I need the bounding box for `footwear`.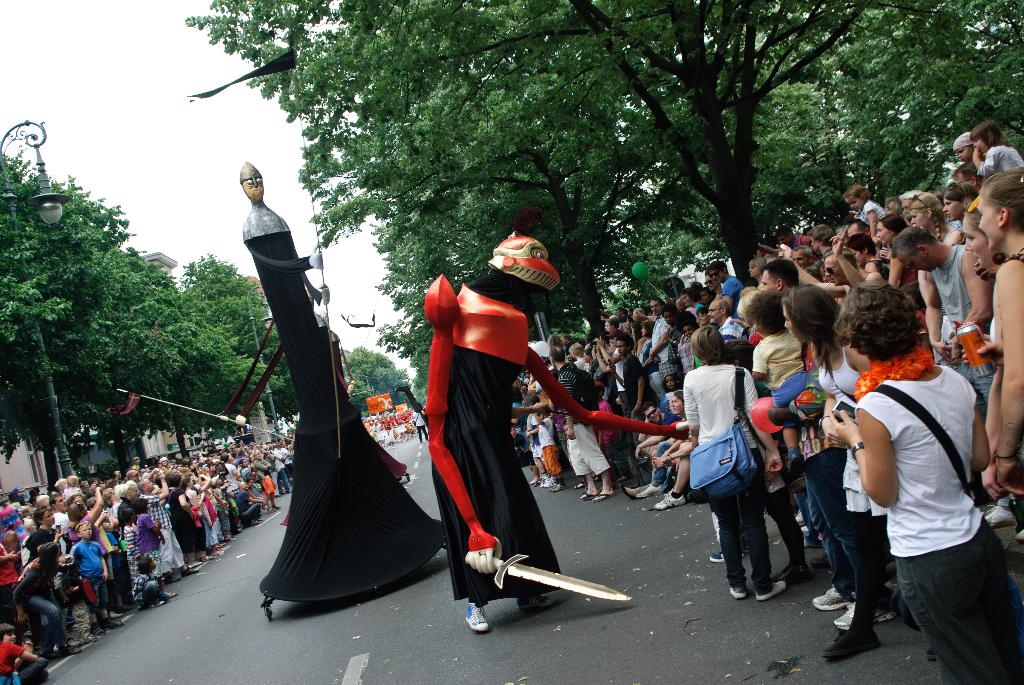
Here it is: crop(116, 606, 136, 612).
